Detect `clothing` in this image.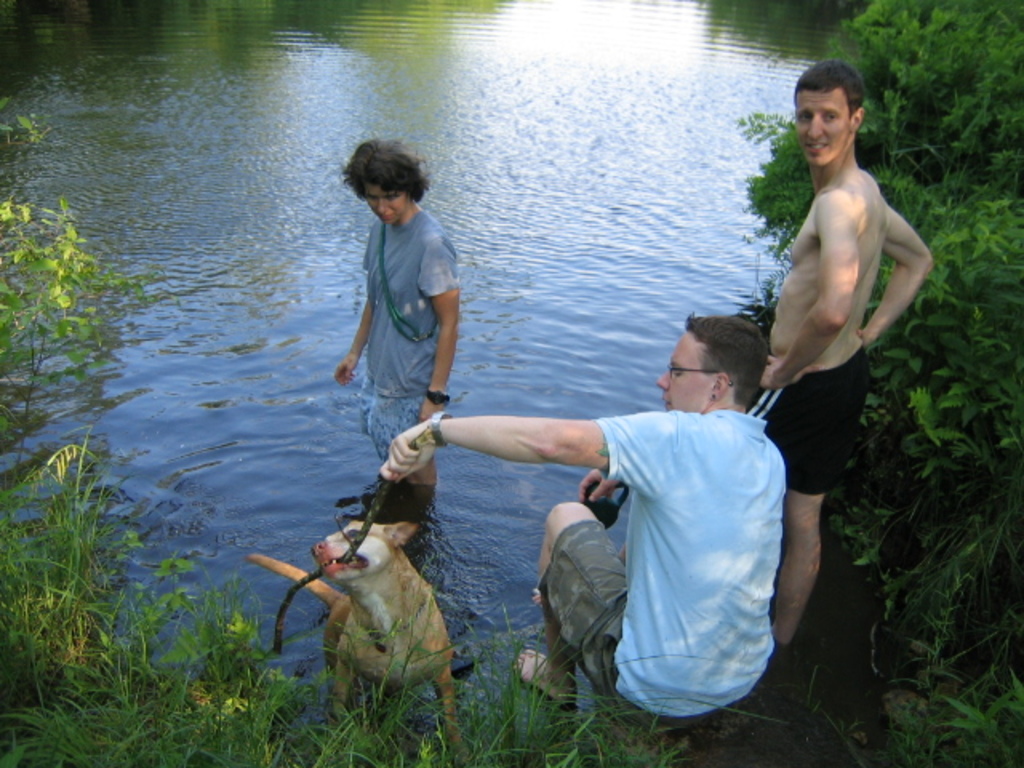
Detection: Rect(365, 203, 461, 462).
